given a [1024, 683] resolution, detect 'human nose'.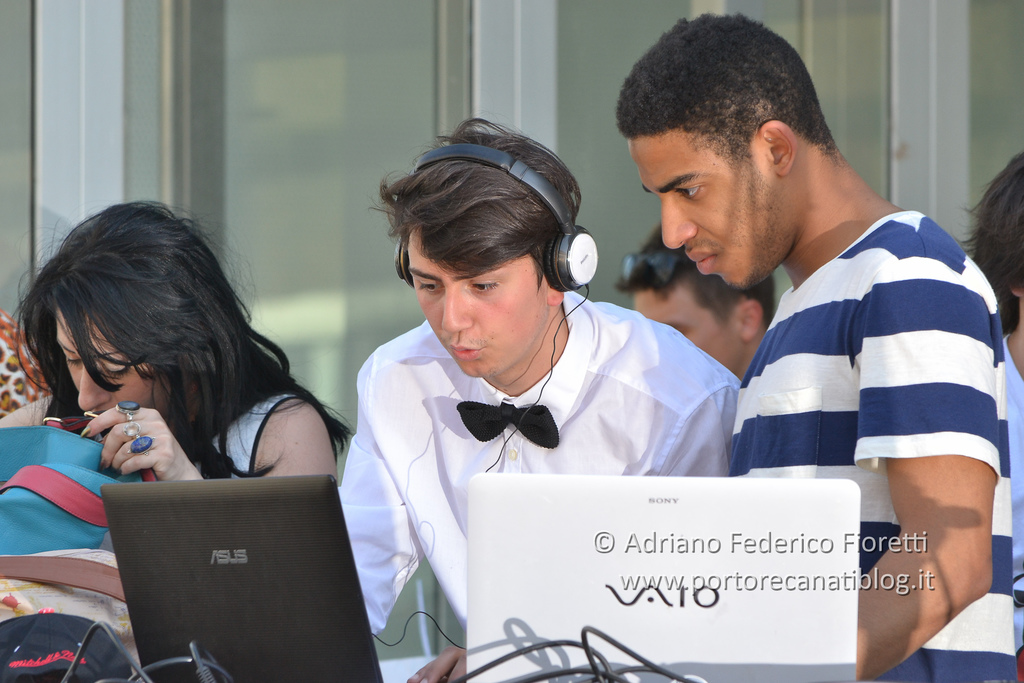
bbox(79, 361, 108, 409).
